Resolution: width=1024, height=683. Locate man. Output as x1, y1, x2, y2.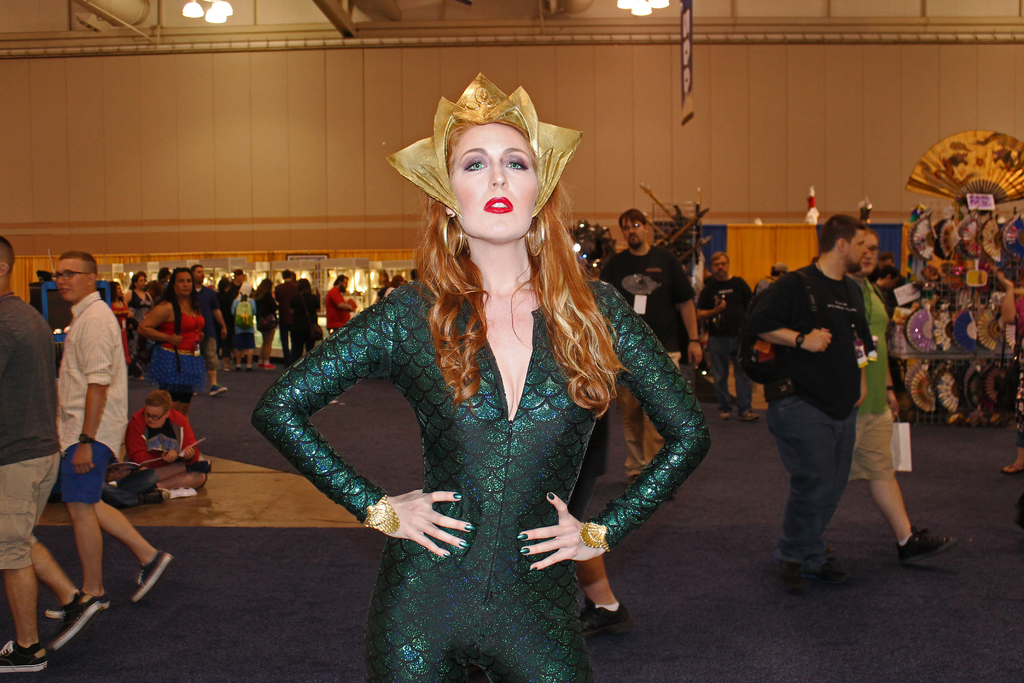
324, 273, 351, 334.
